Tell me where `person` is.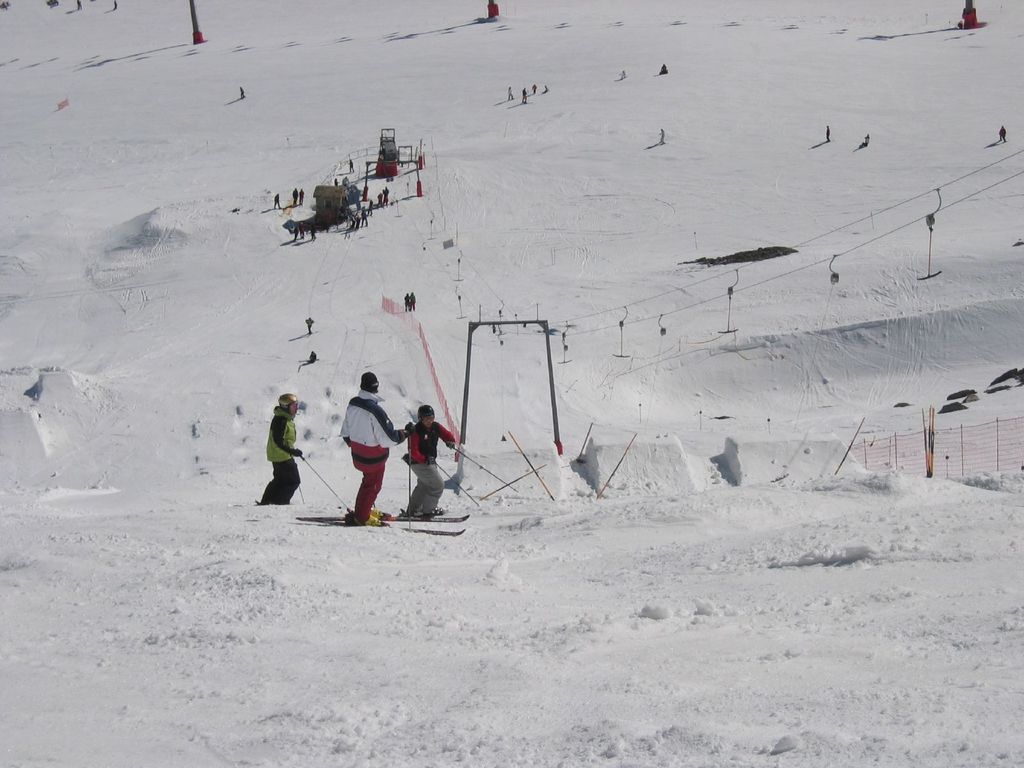
`person` is at <bbox>332, 177, 340, 187</bbox>.
